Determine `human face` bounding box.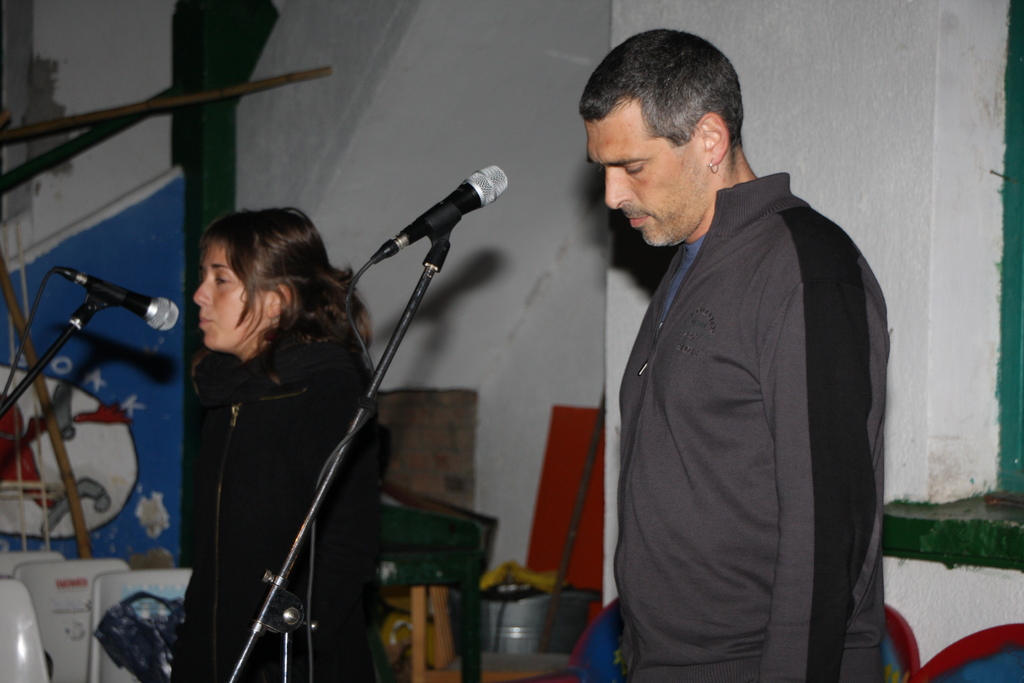
Determined: (192,243,269,349).
